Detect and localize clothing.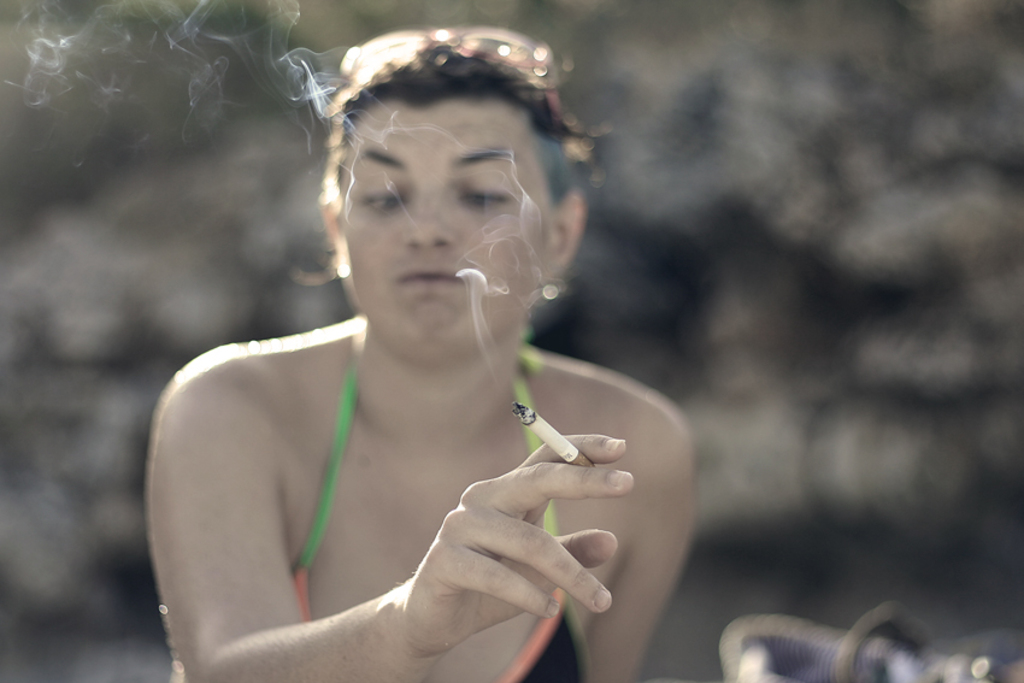
Localized at Rect(172, 330, 590, 682).
